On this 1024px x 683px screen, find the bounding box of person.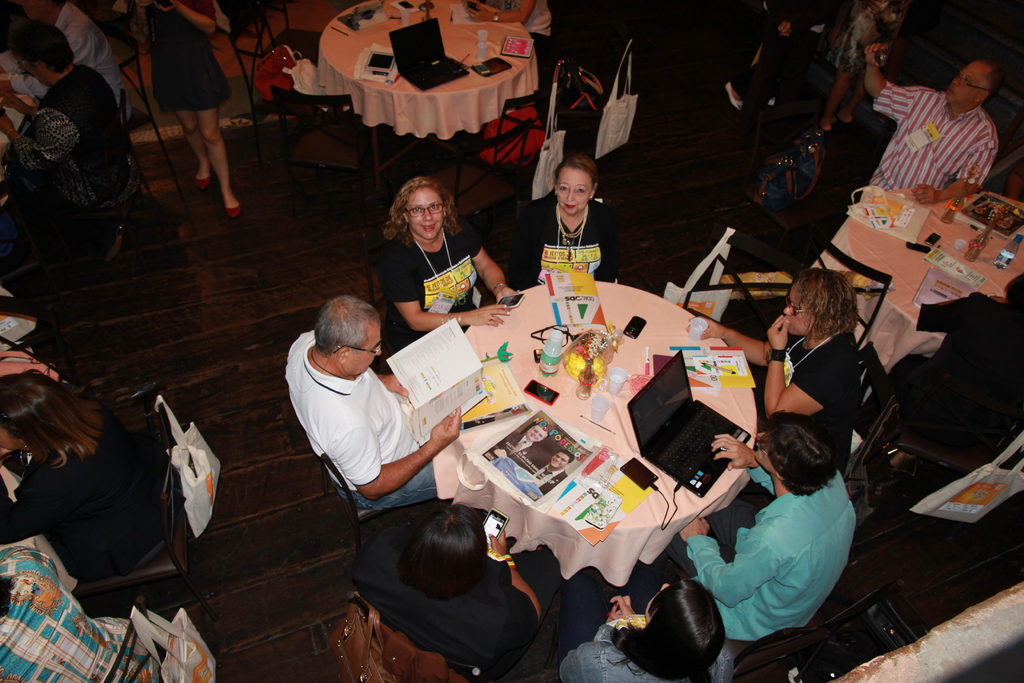
Bounding box: x1=131 y1=0 x2=240 y2=220.
